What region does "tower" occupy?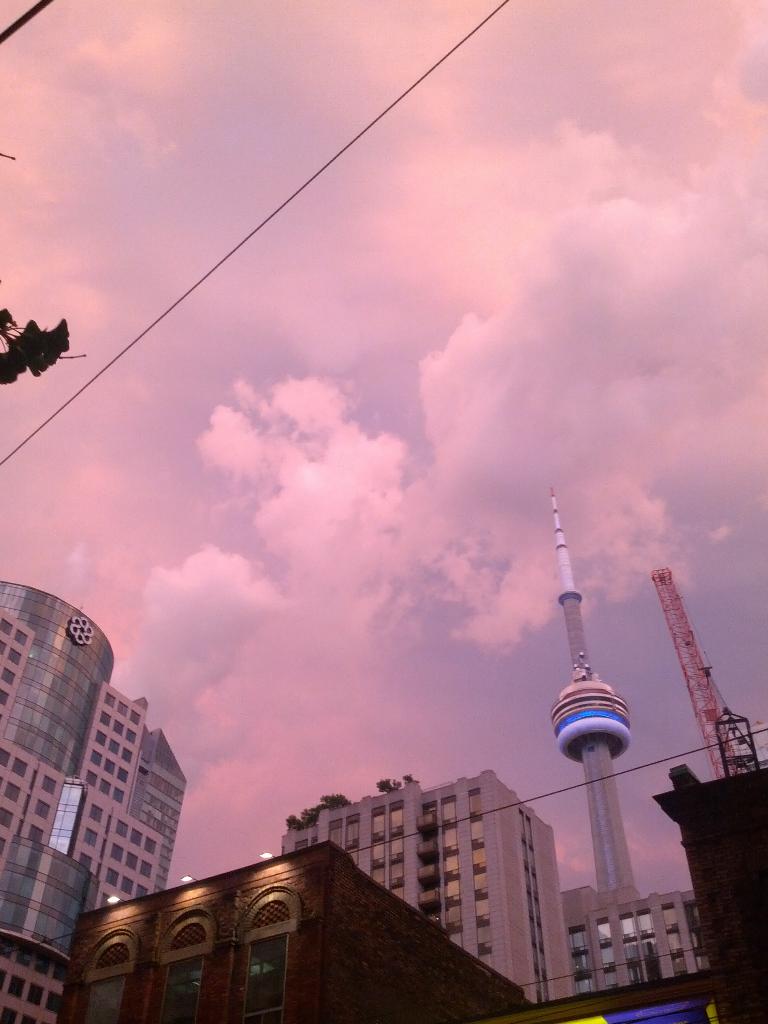
region(646, 461, 767, 797).
